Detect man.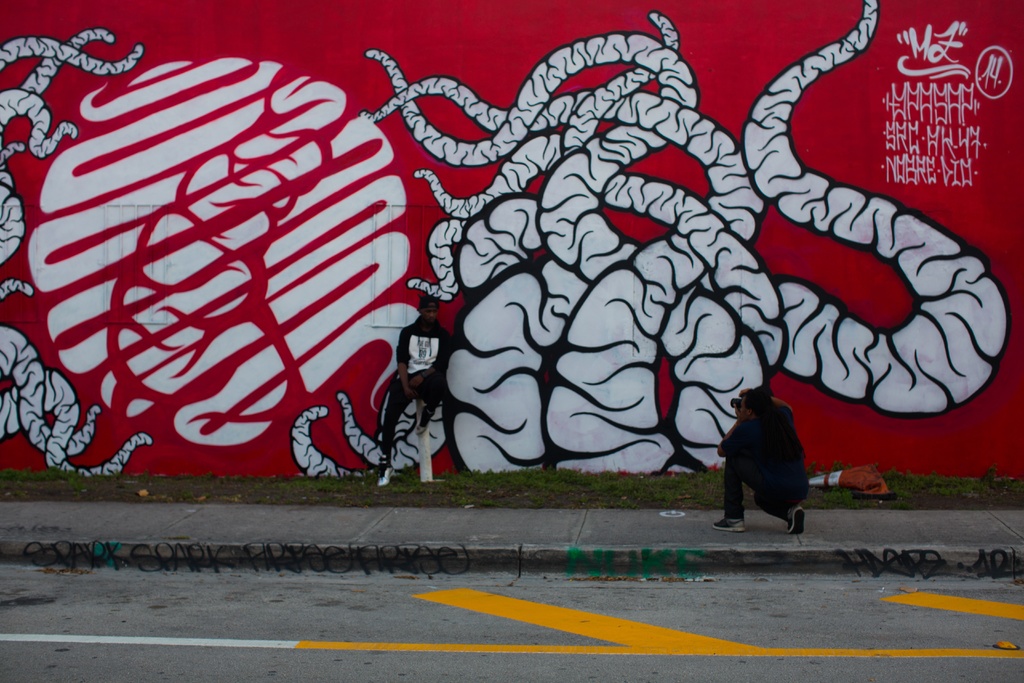
Detected at 371,292,451,484.
